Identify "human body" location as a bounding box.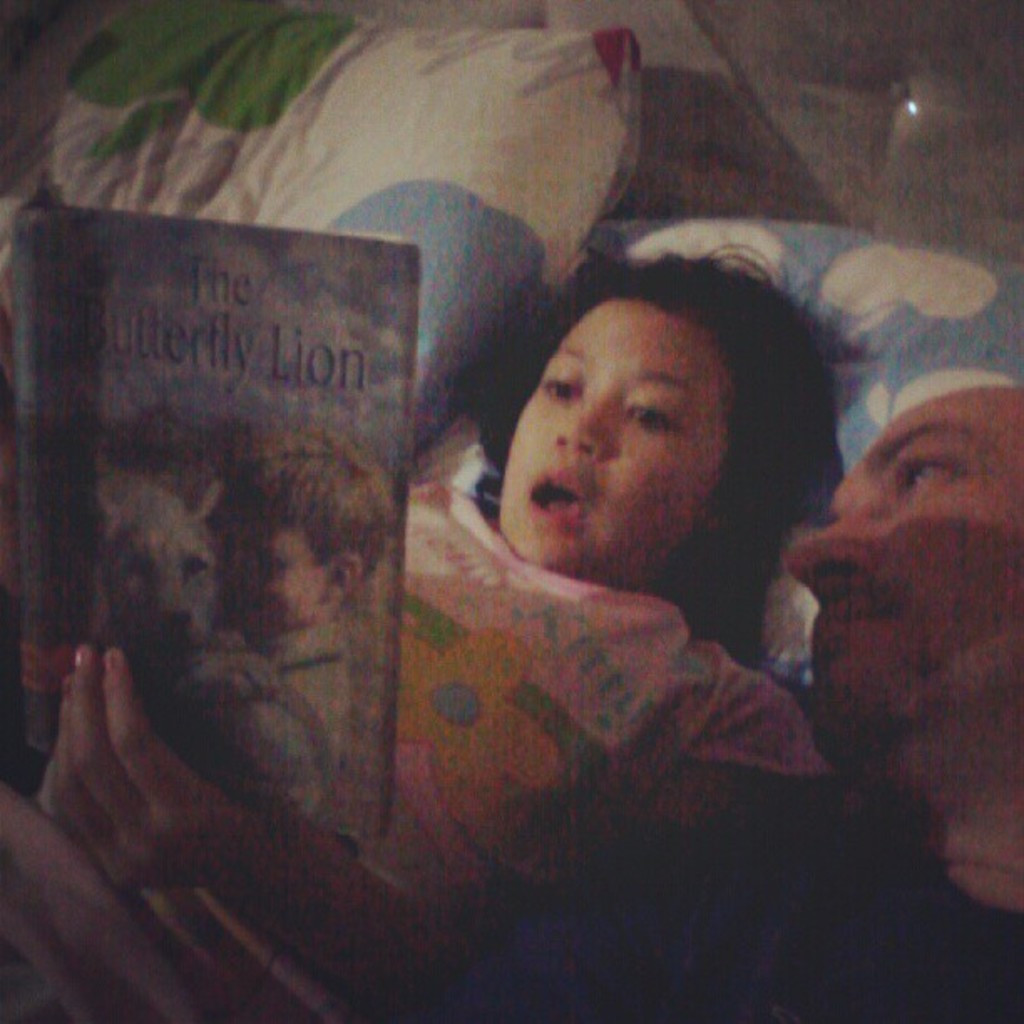
[left=430, top=778, right=1022, bottom=1022].
